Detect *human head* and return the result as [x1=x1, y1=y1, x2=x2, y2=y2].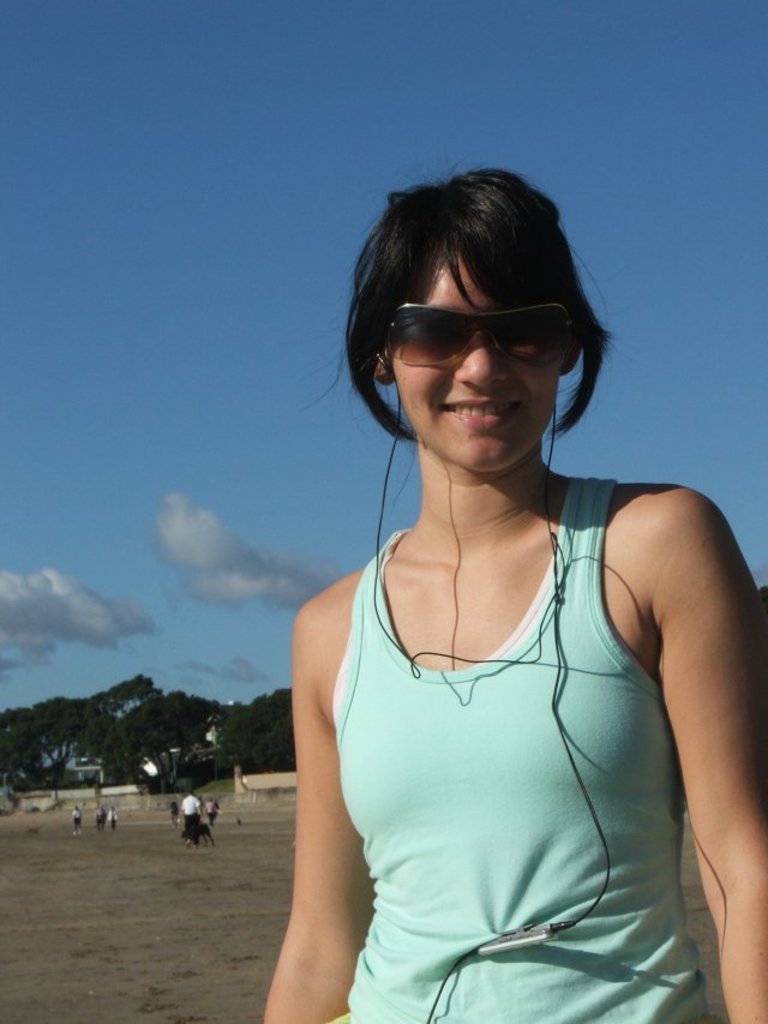
[x1=341, y1=172, x2=625, y2=477].
